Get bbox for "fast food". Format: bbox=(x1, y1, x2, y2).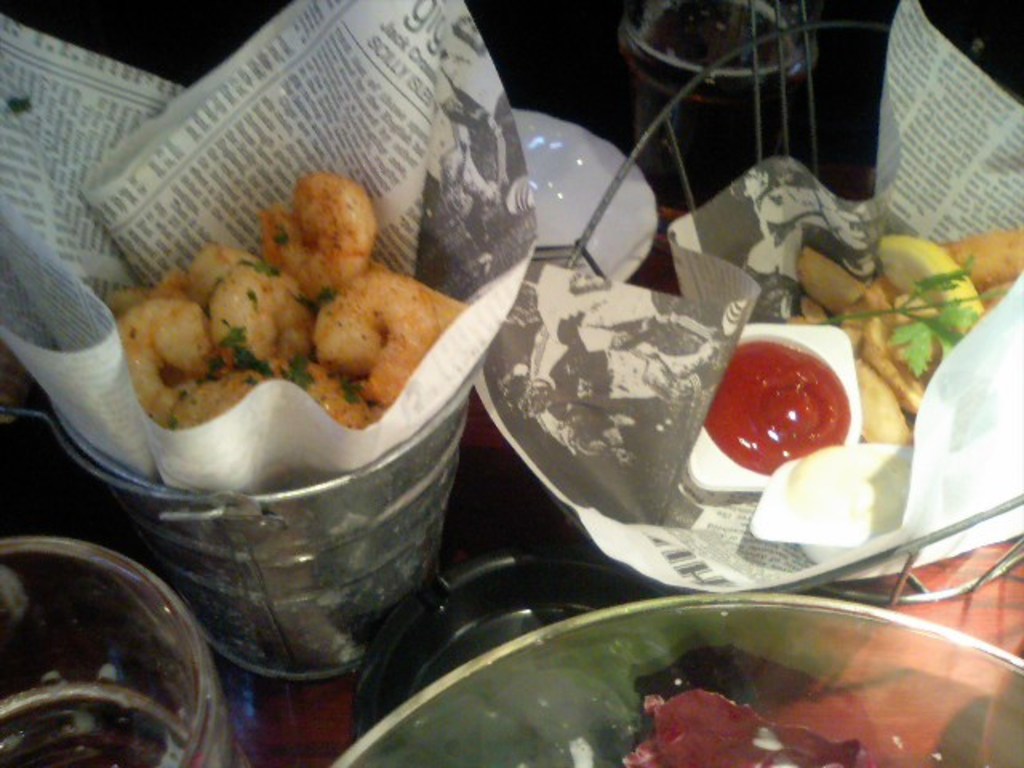
bbox=(875, 237, 995, 330).
